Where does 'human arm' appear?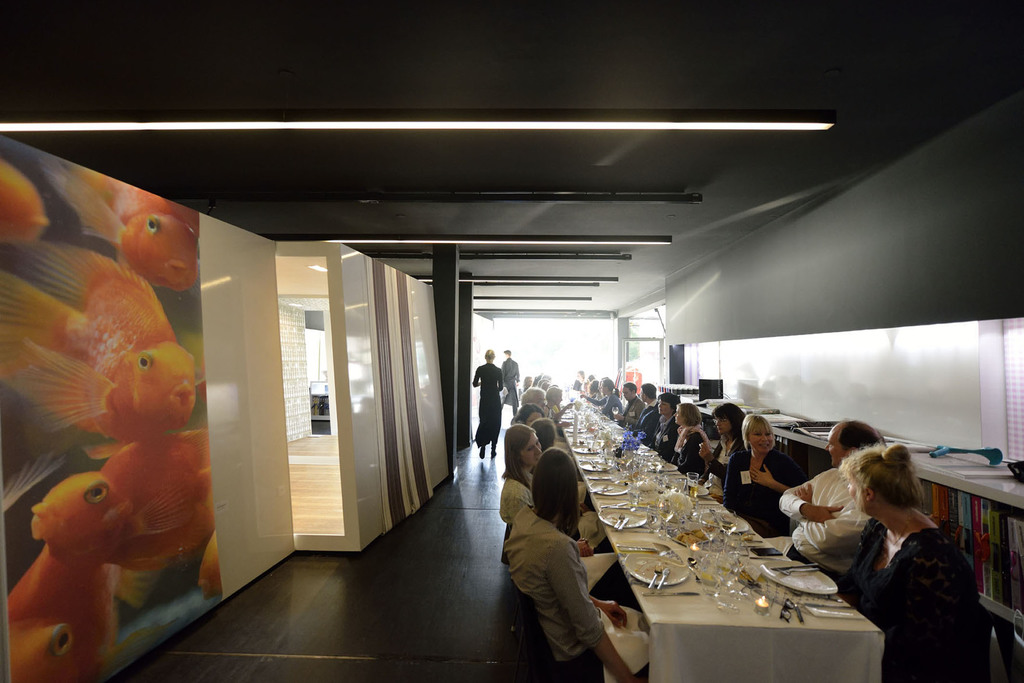
Appears at bbox=[776, 470, 848, 525].
